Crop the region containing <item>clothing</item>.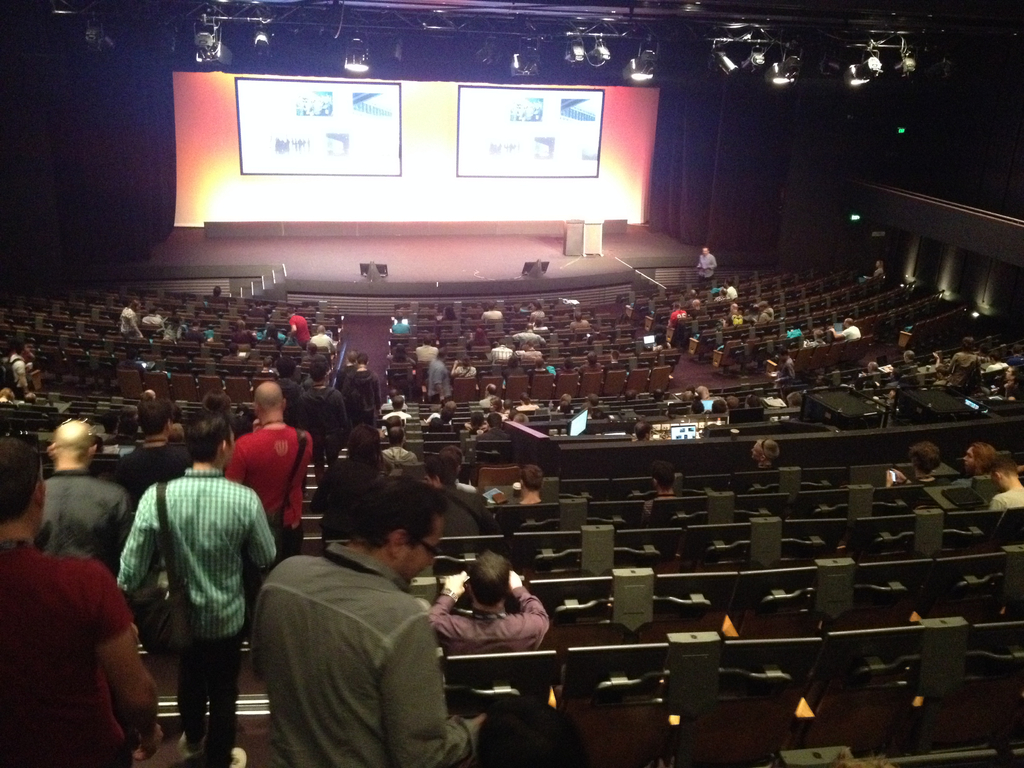
Crop region: box(845, 324, 858, 342).
